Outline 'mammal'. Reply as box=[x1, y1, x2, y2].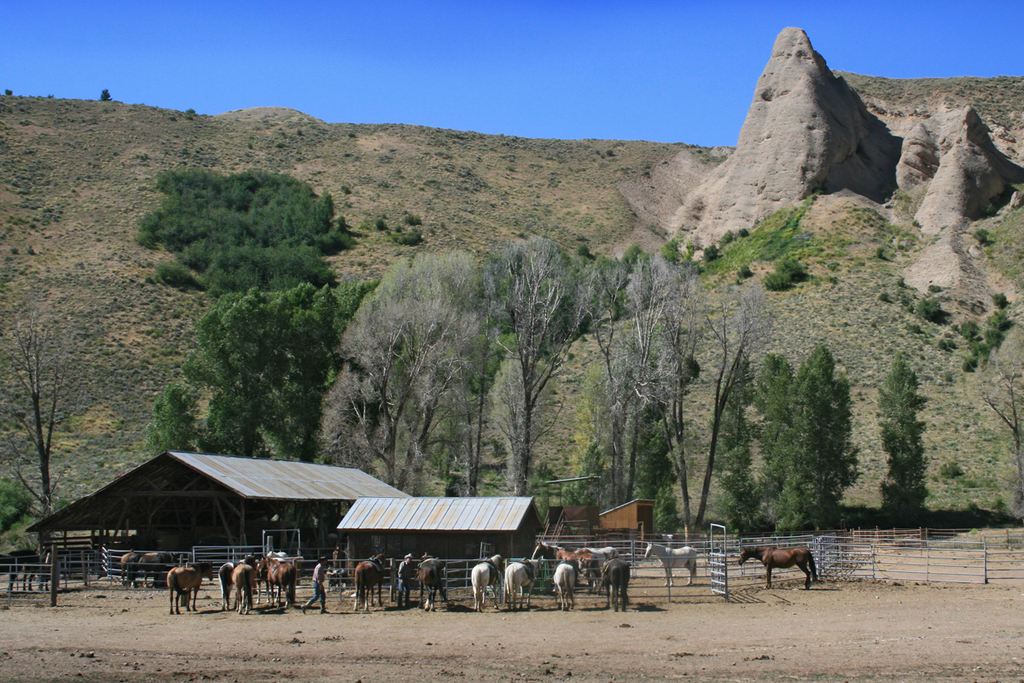
box=[473, 555, 503, 608].
